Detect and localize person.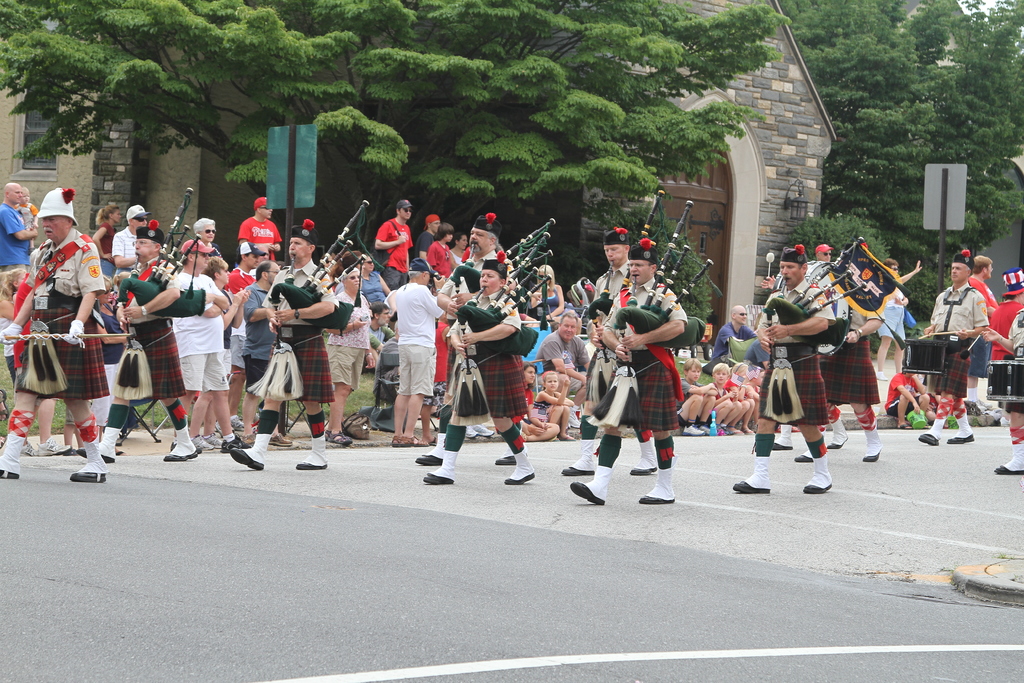
Localized at detection(702, 359, 751, 425).
